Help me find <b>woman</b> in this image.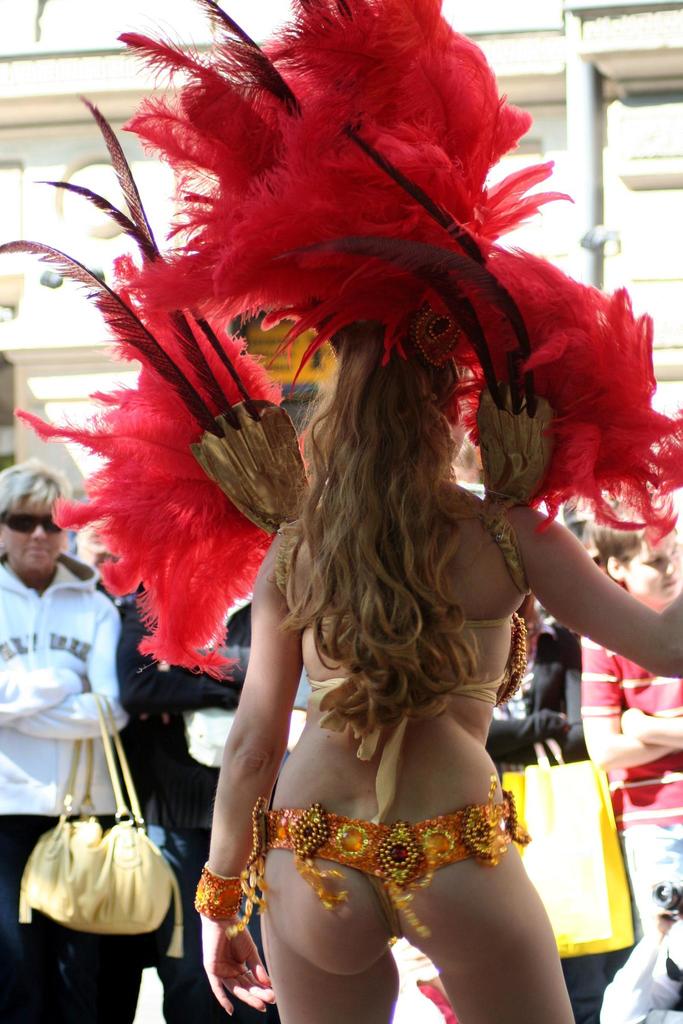
Found it: select_region(0, 460, 128, 1023).
